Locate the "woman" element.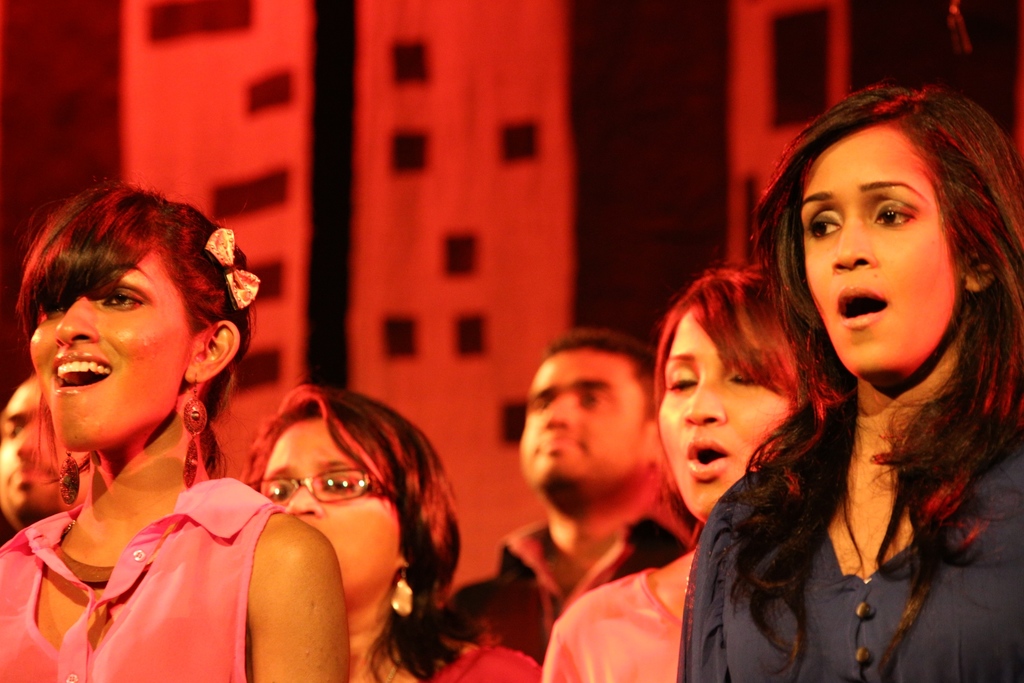
Element bbox: [0,173,351,682].
